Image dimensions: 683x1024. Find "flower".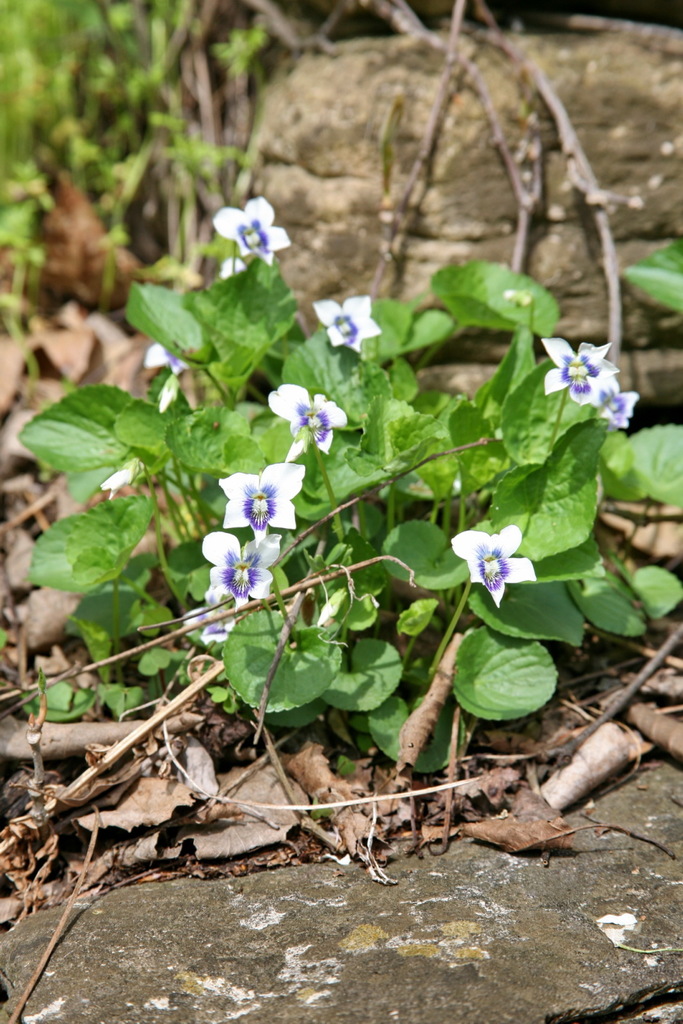
200 529 284 612.
